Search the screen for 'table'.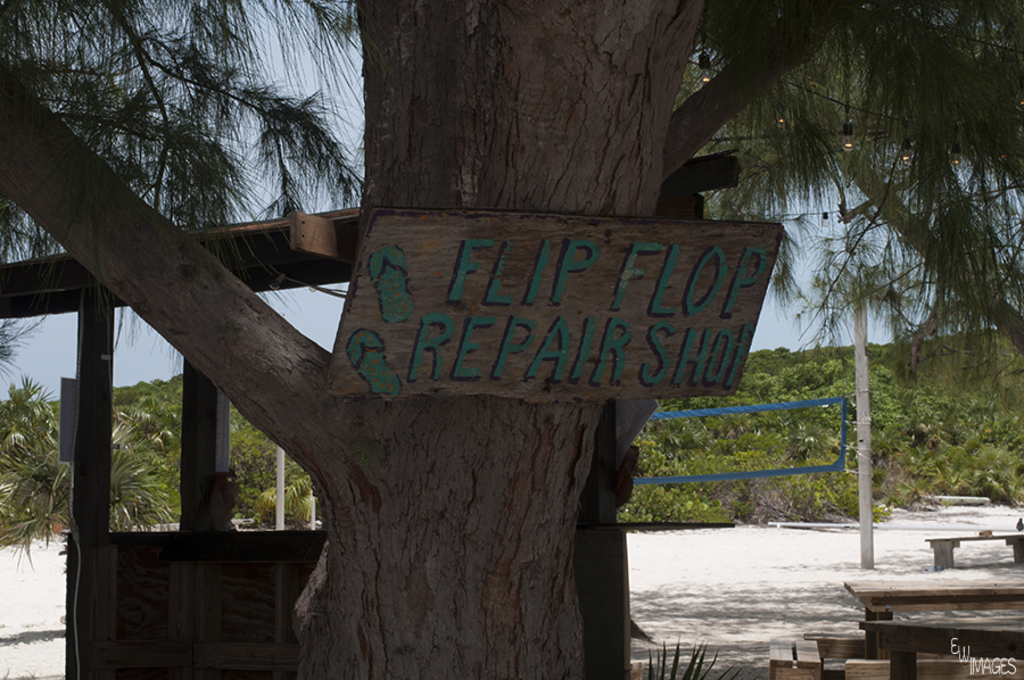
Found at bbox=[833, 557, 1009, 674].
